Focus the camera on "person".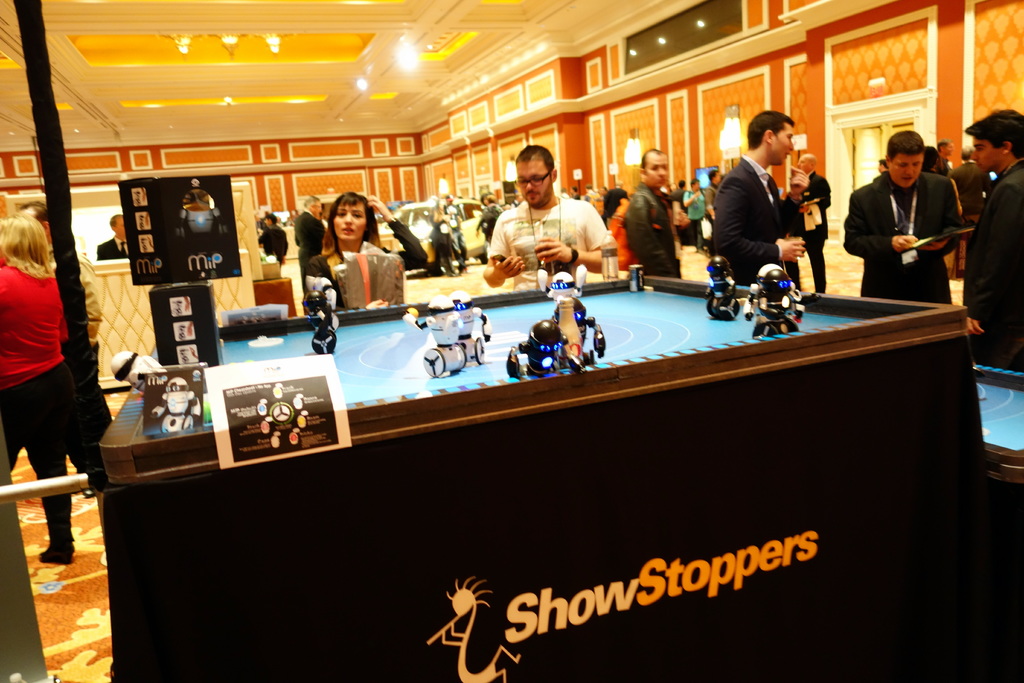
Focus region: locate(291, 190, 325, 279).
